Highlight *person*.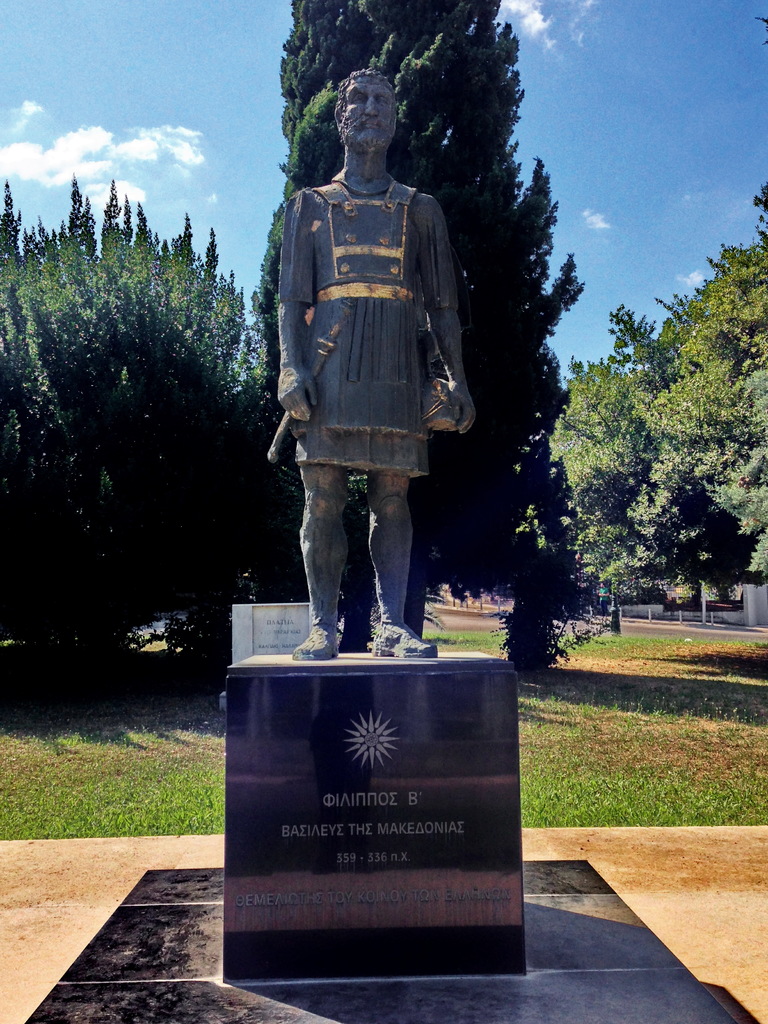
Highlighted region: [275, 64, 472, 664].
